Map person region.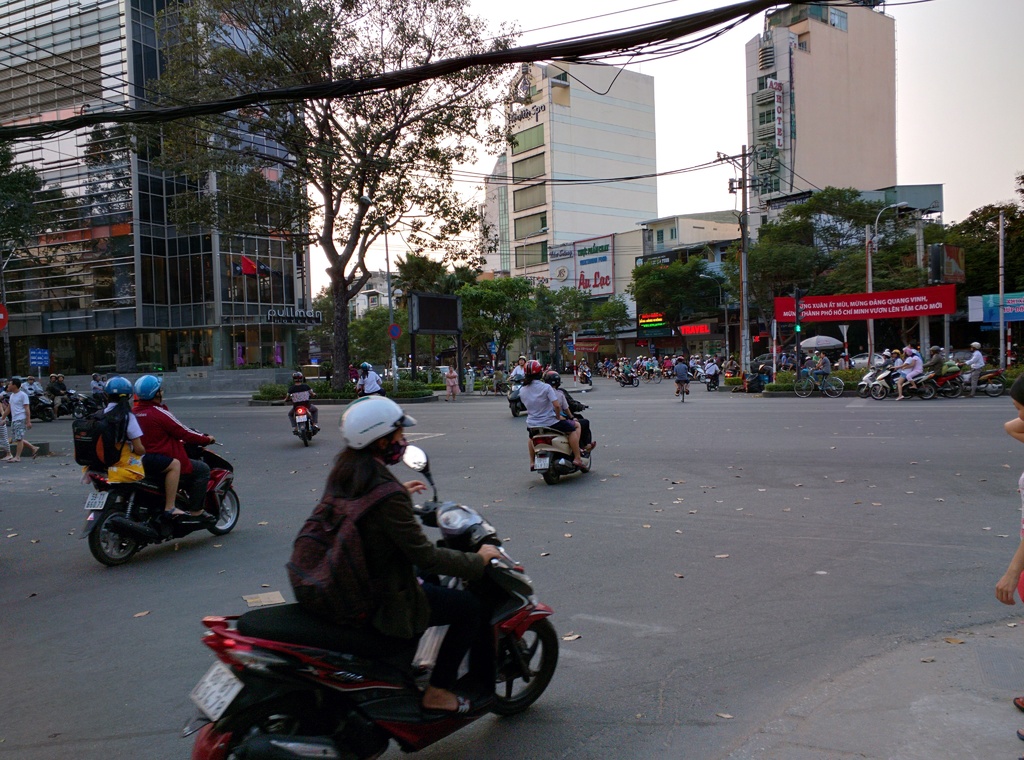
Mapped to (616,362,639,384).
